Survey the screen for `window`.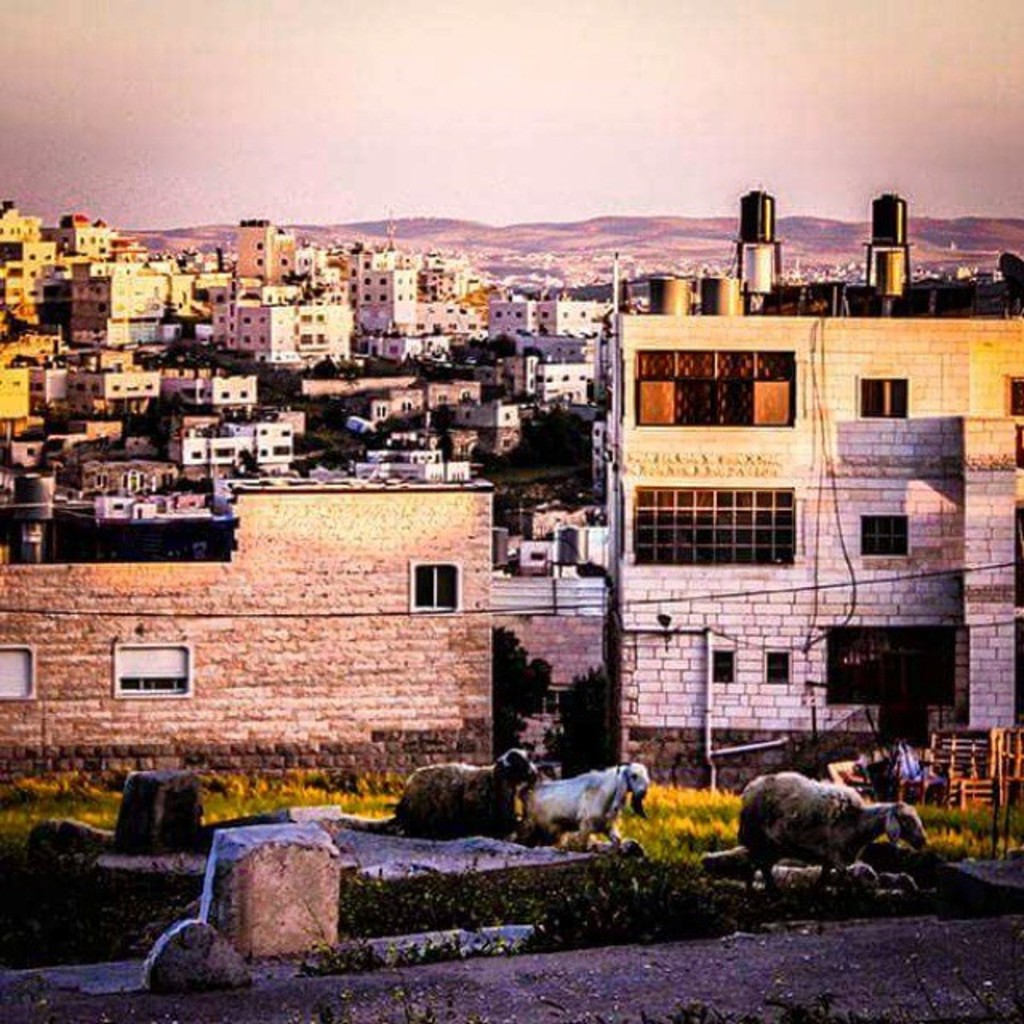
Survey found: crop(856, 517, 910, 563).
